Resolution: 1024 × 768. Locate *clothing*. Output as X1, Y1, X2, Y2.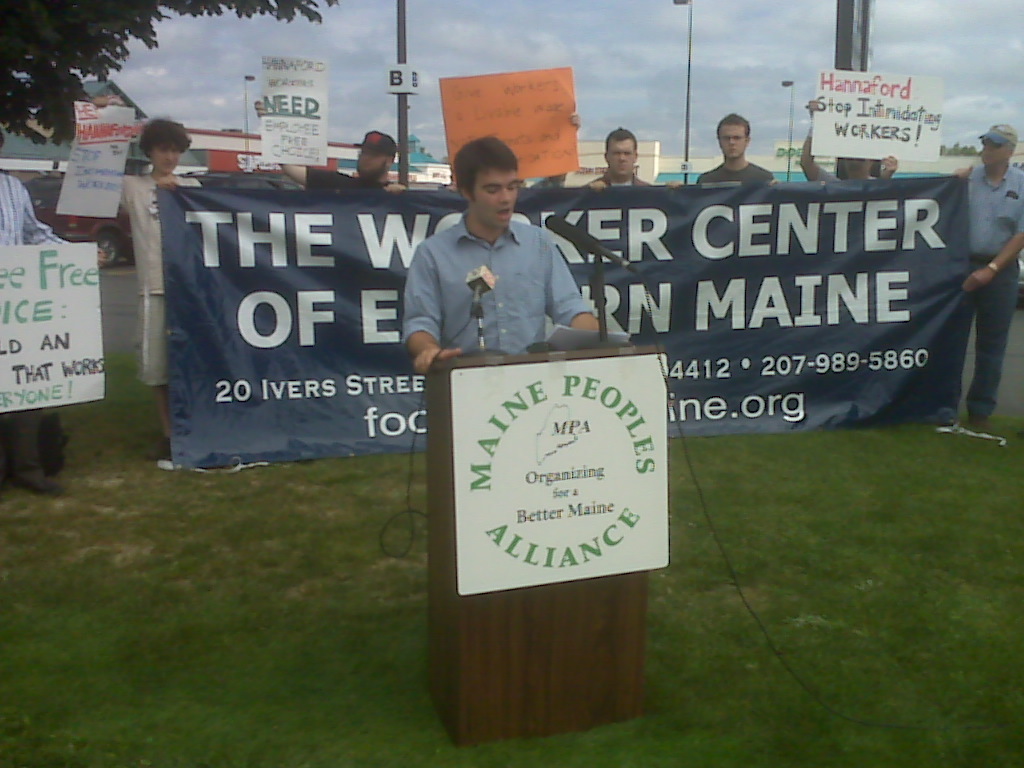
395, 174, 595, 364.
